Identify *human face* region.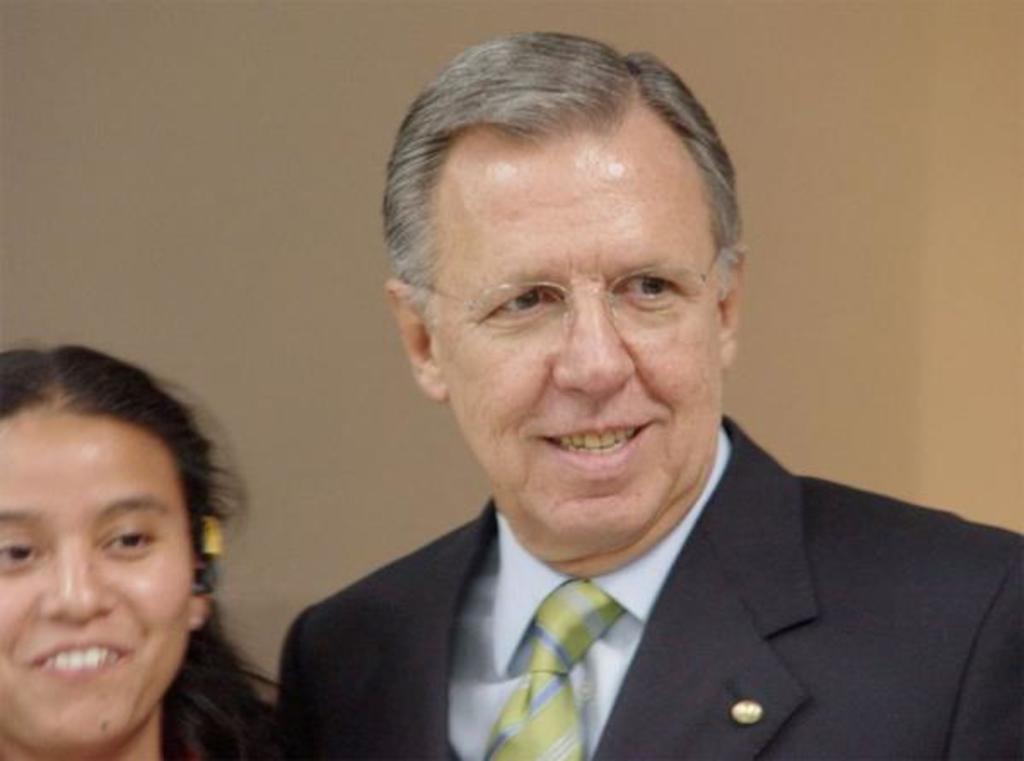
Region: crop(428, 137, 720, 541).
